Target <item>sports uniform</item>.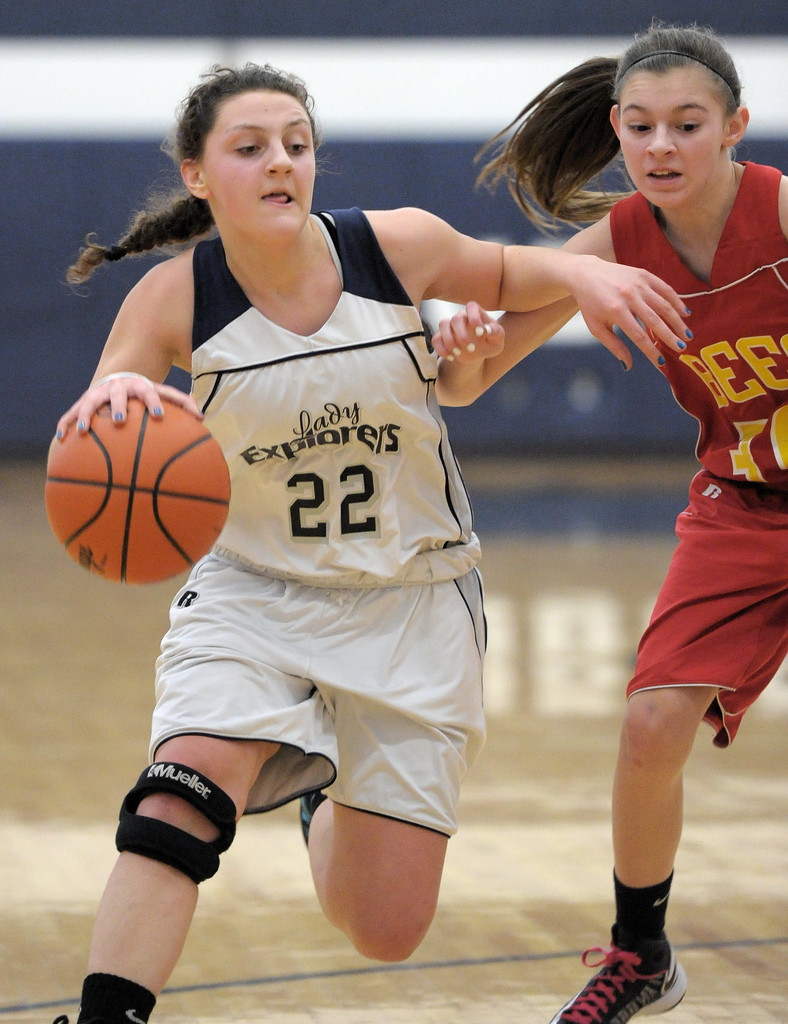
Target region: bbox=[536, 138, 787, 1023].
